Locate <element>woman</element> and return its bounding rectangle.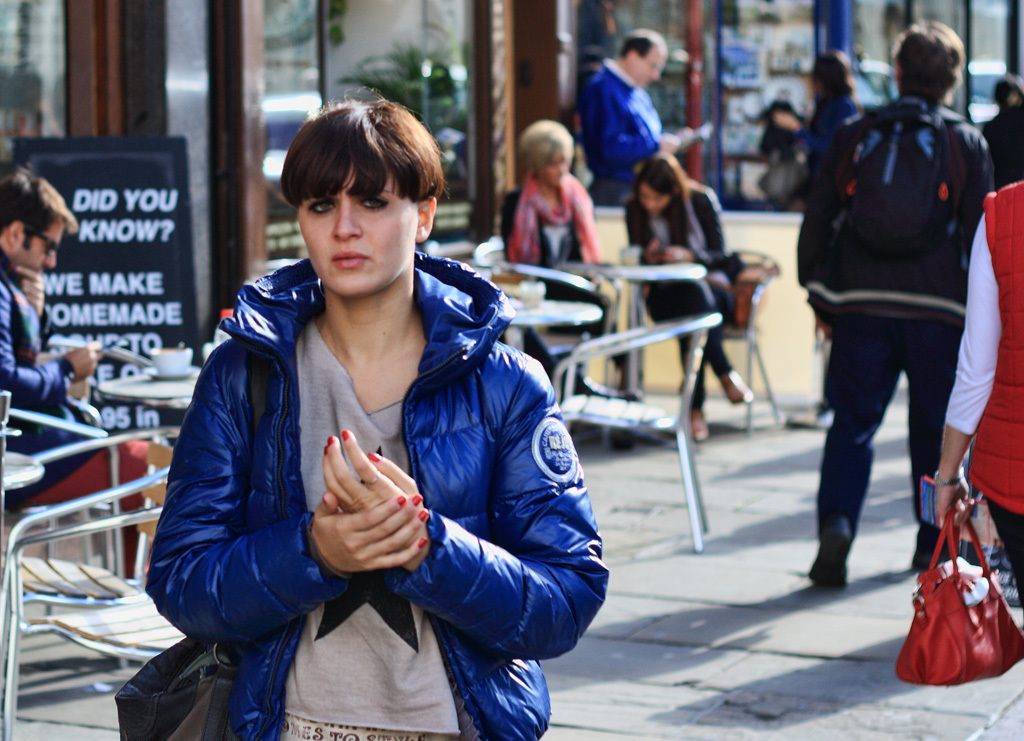
x1=497, y1=115, x2=643, y2=405.
